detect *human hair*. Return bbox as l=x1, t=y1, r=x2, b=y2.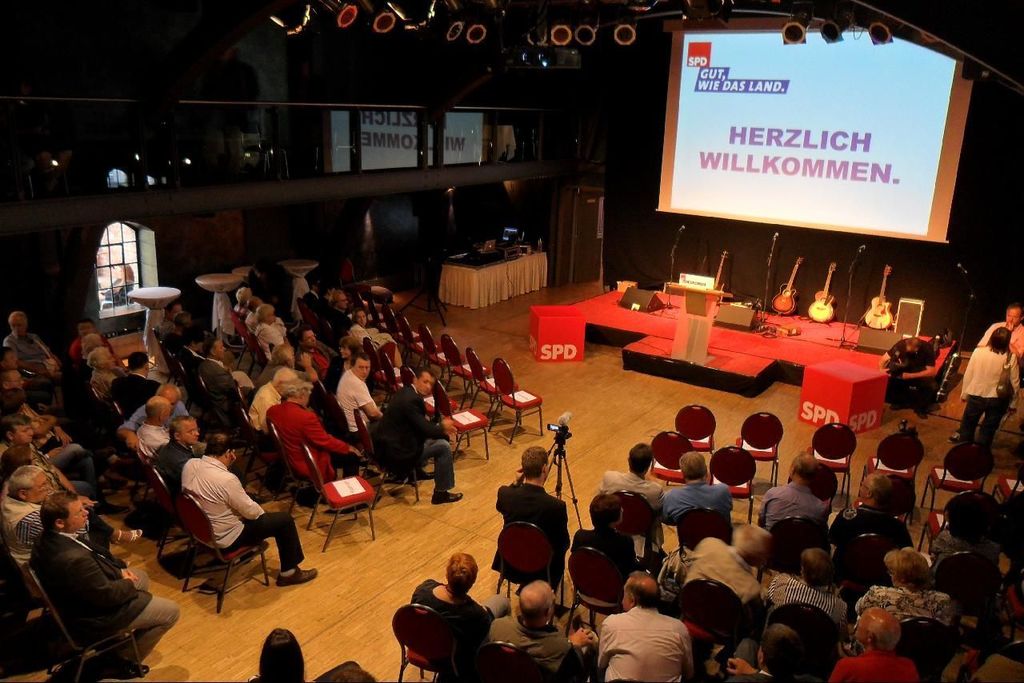
l=10, t=310, r=23, b=323.
